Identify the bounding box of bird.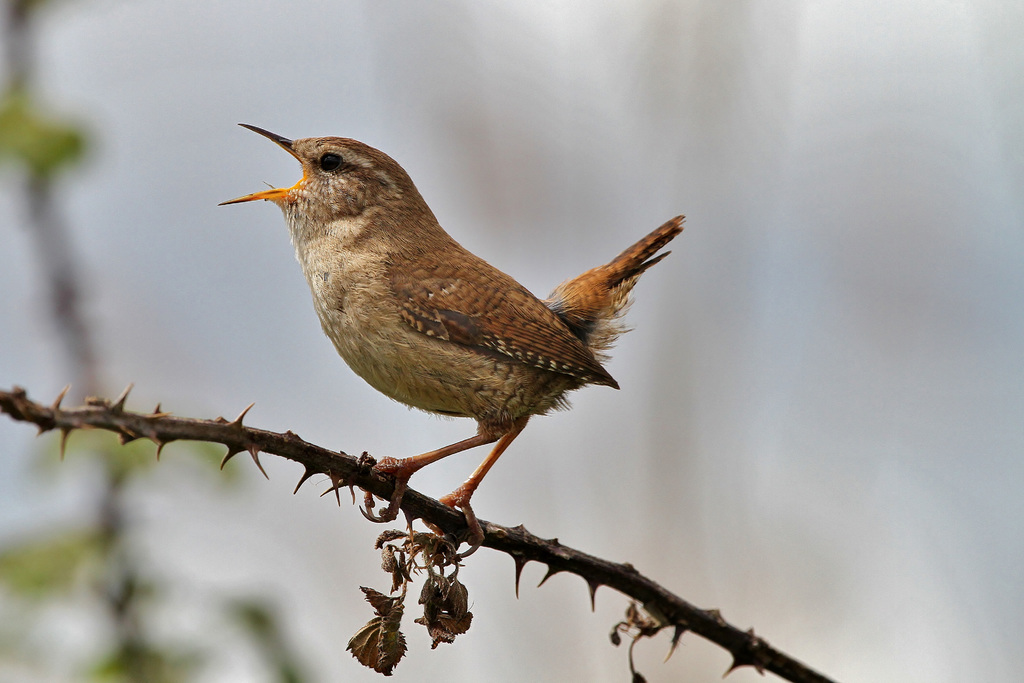
(216, 118, 682, 565).
